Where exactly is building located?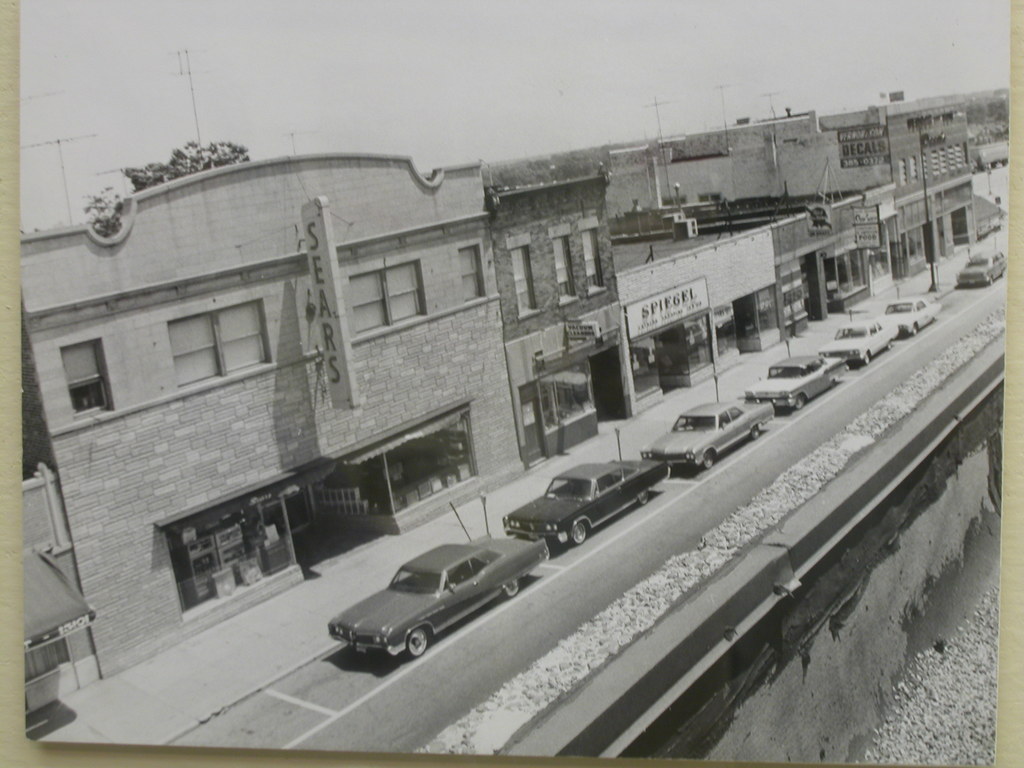
Its bounding box is [left=666, top=108, right=971, bottom=271].
